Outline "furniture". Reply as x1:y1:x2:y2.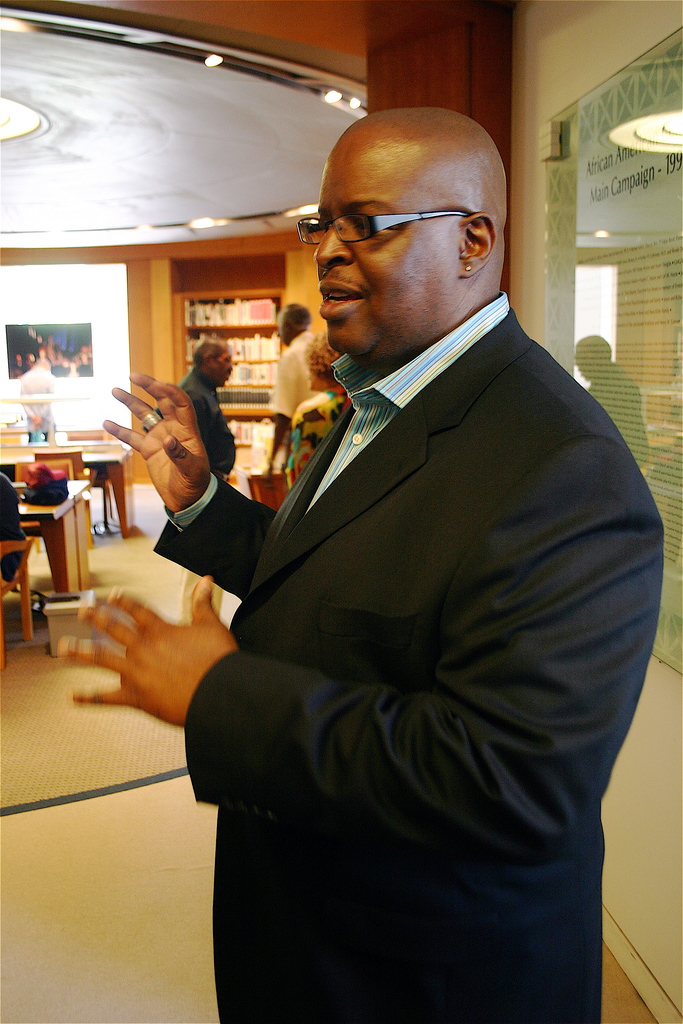
235:459:289:511.
